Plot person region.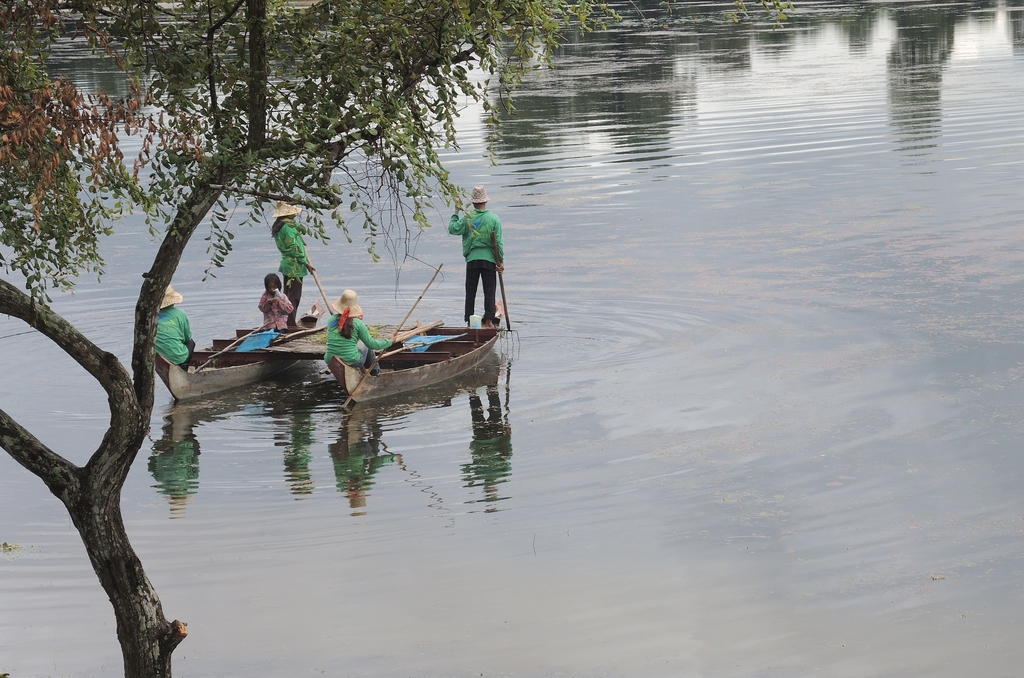
Plotted at 328, 288, 385, 360.
